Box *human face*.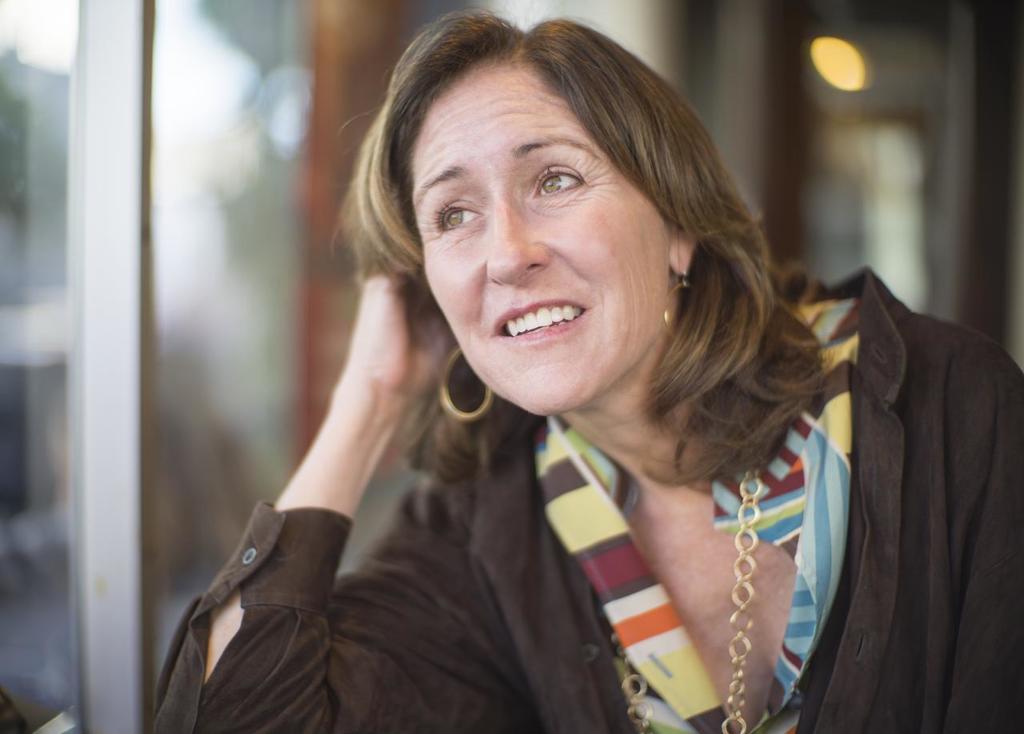
BBox(412, 65, 673, 419).
